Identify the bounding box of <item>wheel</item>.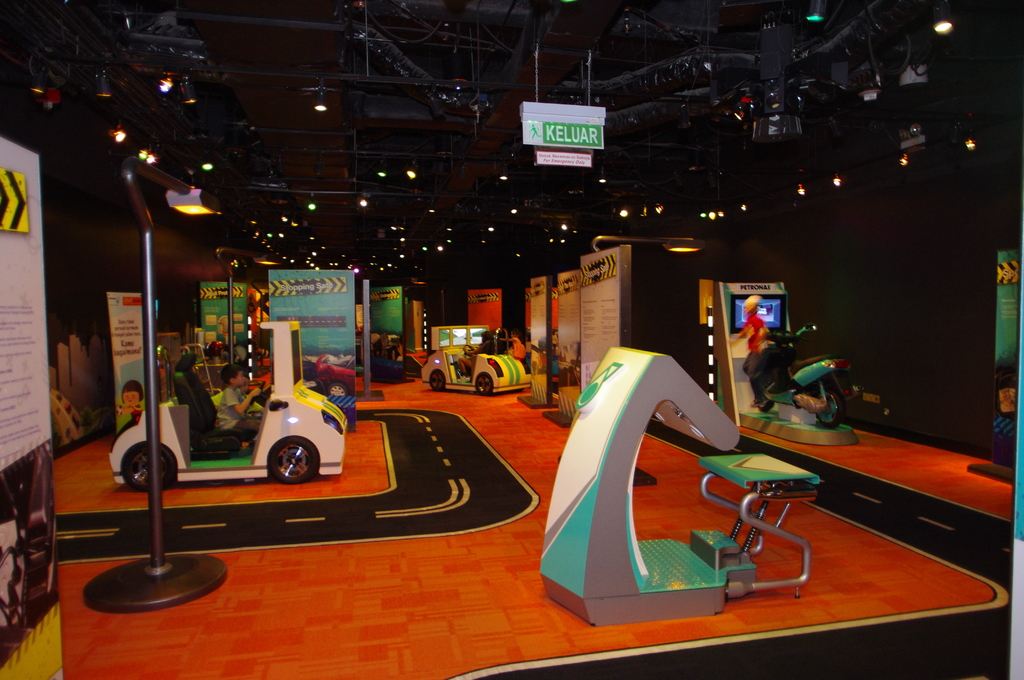
{"x1": 271, "y1": 440, "x2": 321, "y2": 484}.
